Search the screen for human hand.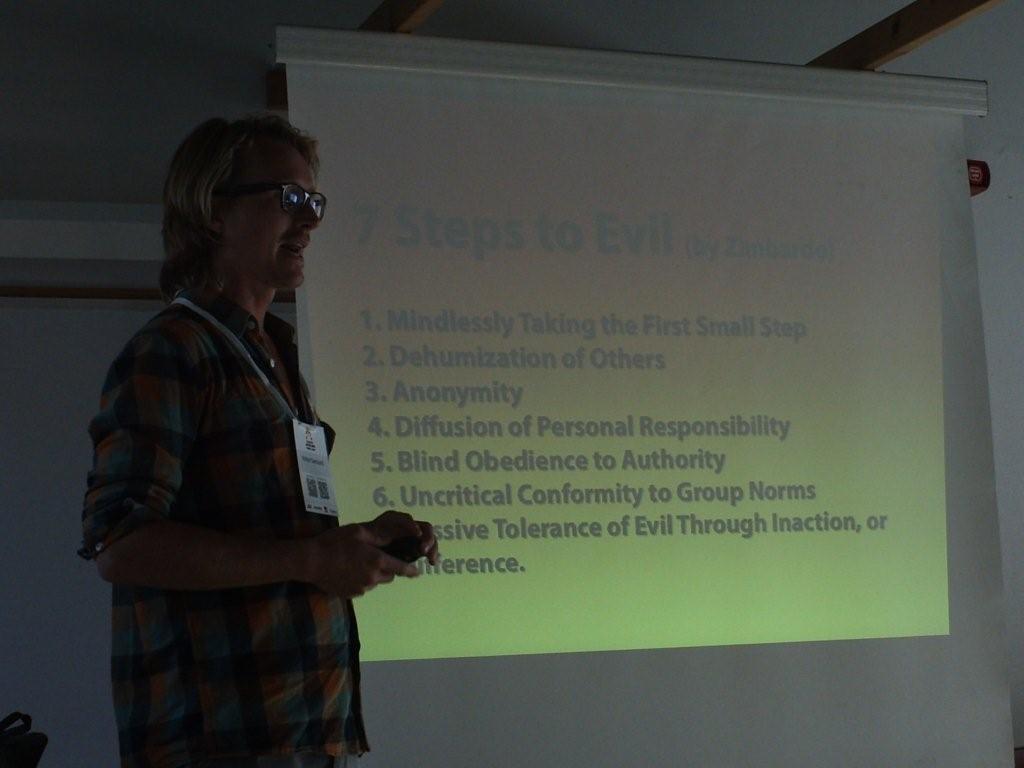
Found at pyautogui.locateOnScreen(370, 508, 441, 572).
